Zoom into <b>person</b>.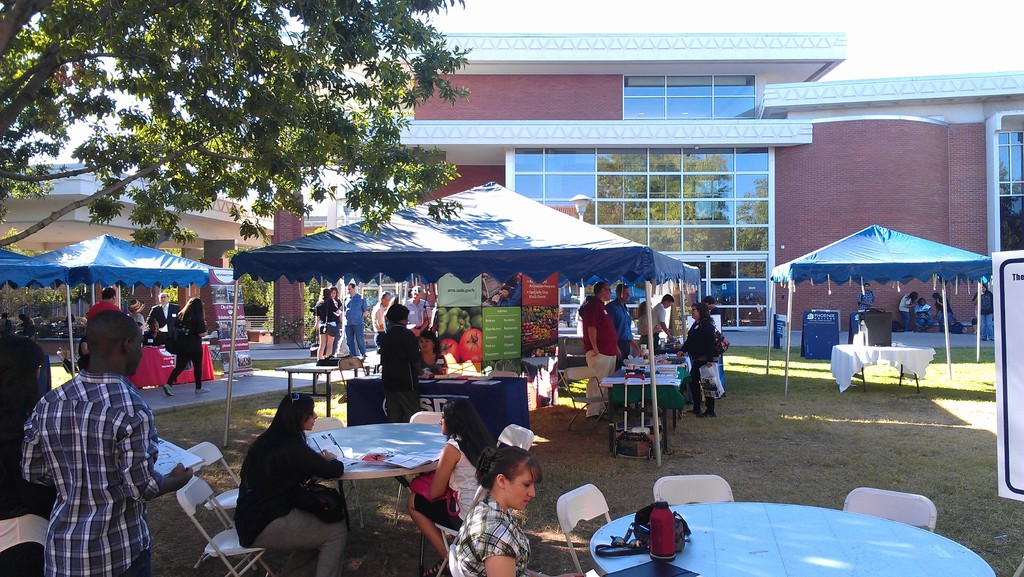
Zoom target: bbox=[26, 280, 164, 576].
